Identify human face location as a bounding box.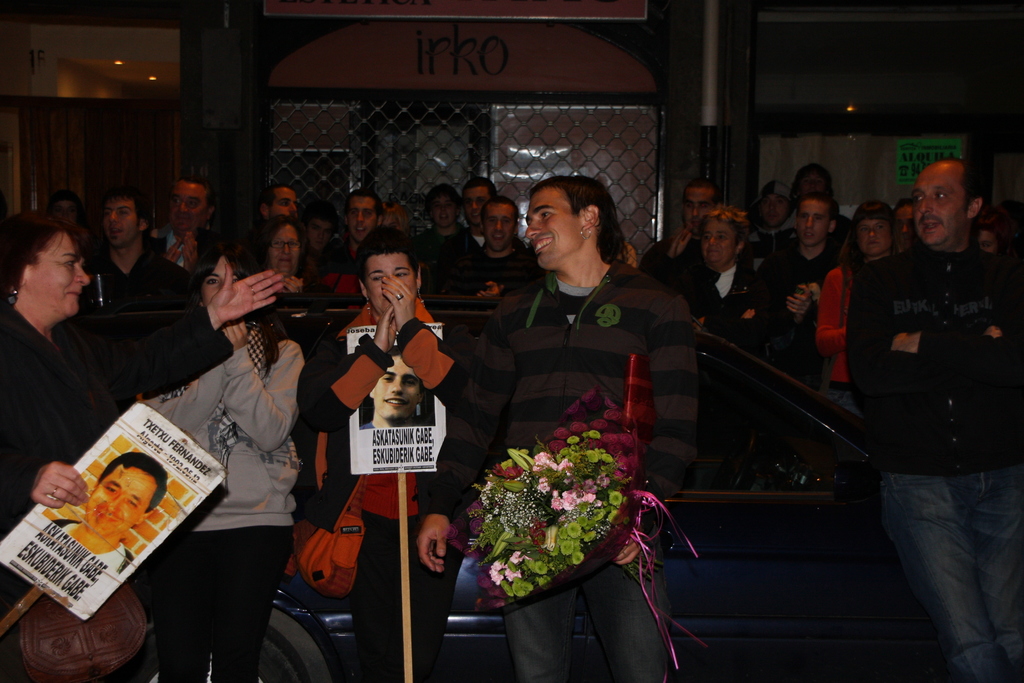
<bbox>373, 352, 422, 419</bbox>.
